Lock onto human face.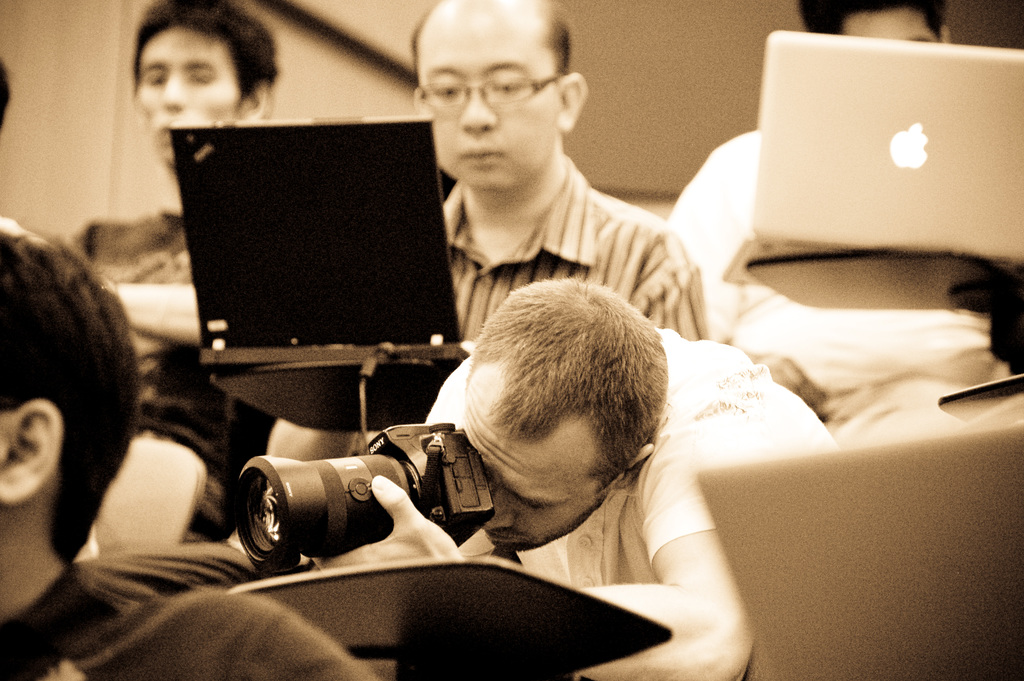
Locked: <region>461, 361, 598, 548</region>.
